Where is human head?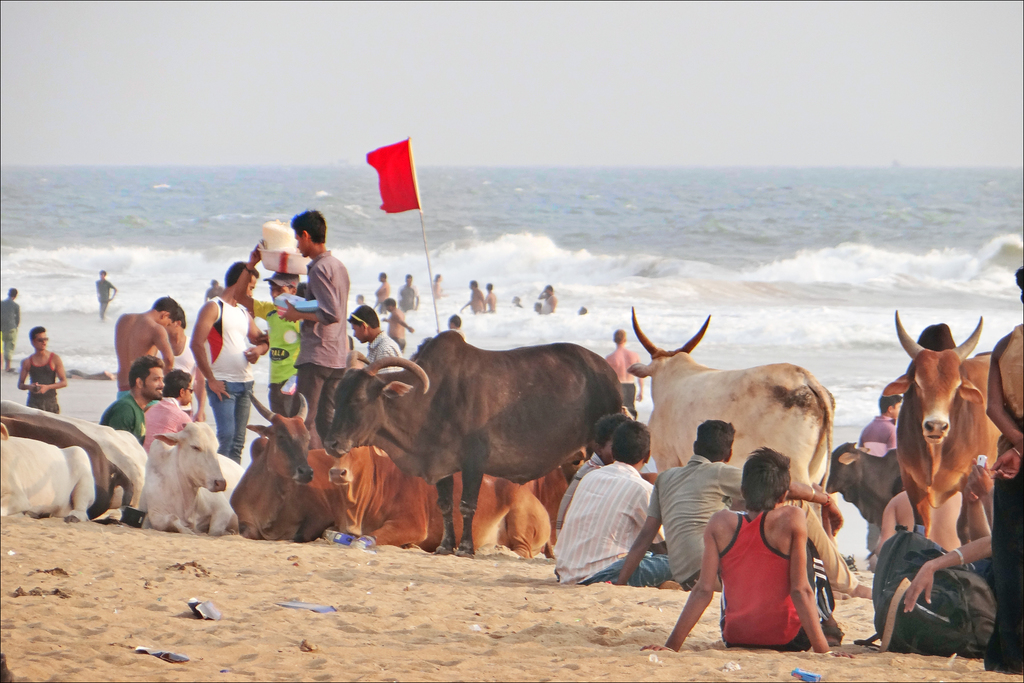
433,276,441,281.
